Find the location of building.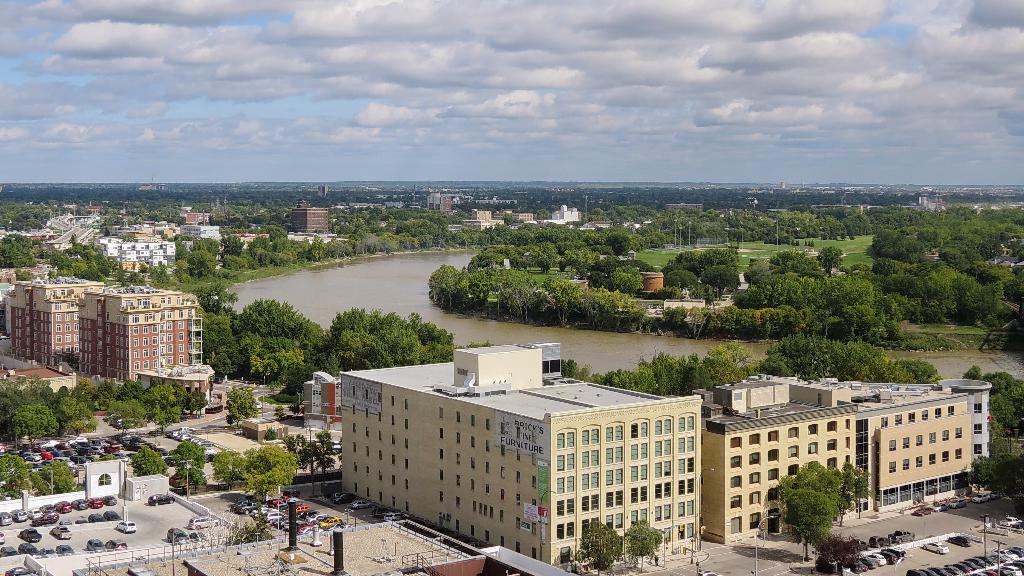
Location: (left=941, top=377, right=991, bottom=472).
